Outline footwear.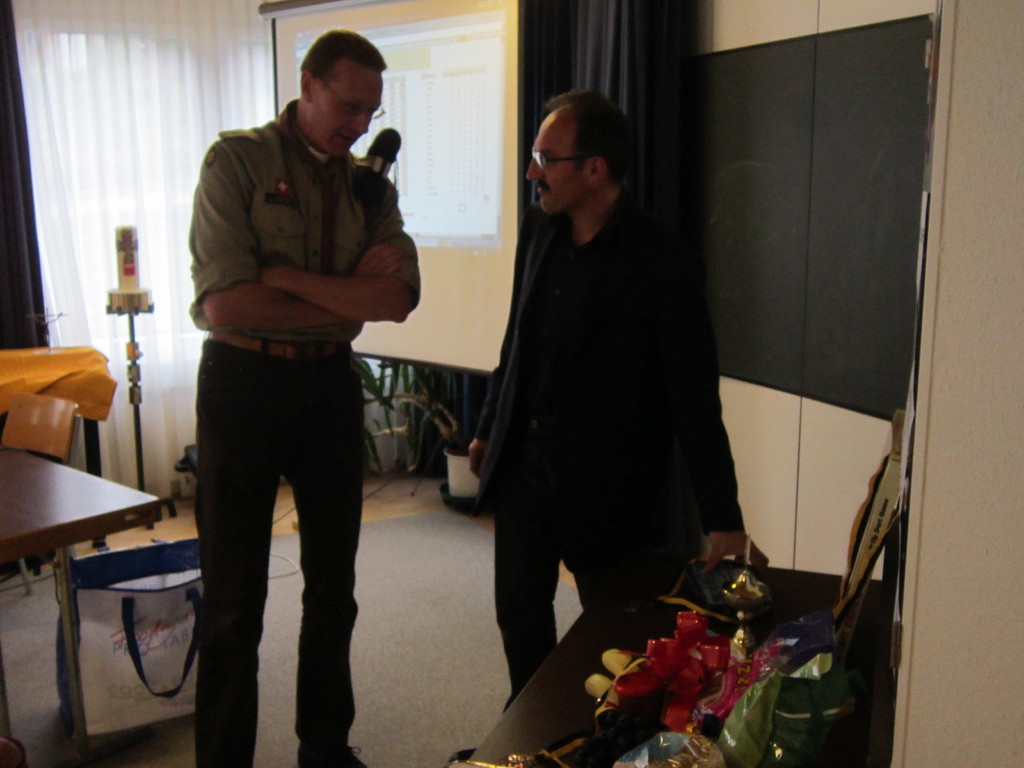
Outline: [x1=445, y1=746, x2=476, y2=764].
